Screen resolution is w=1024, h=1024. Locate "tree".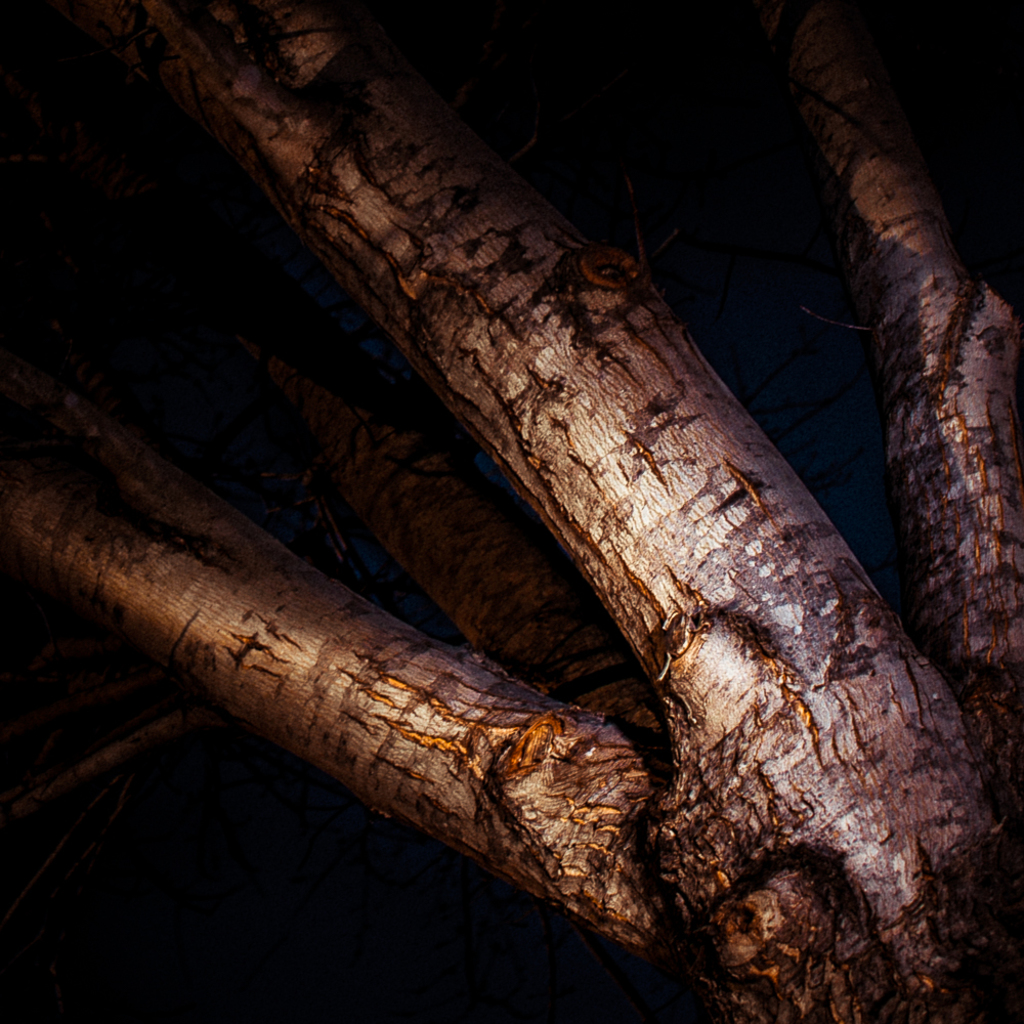
locate(0, 0, 1023, 1023).
